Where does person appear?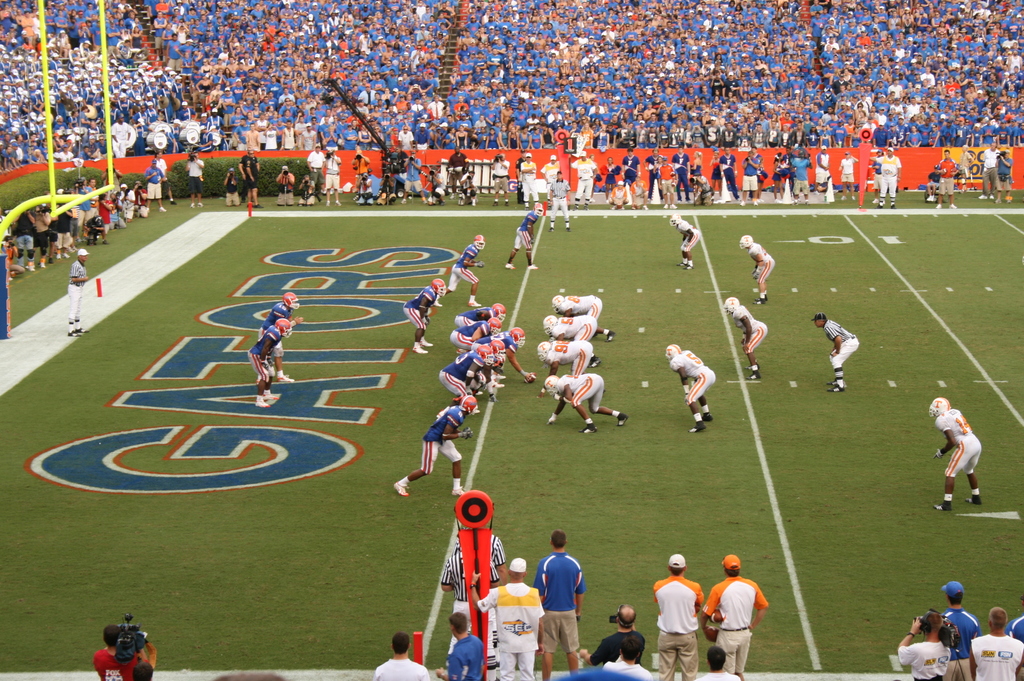
Appears at pyautogui.locateOnScreen(943, 397, 995, 529).
